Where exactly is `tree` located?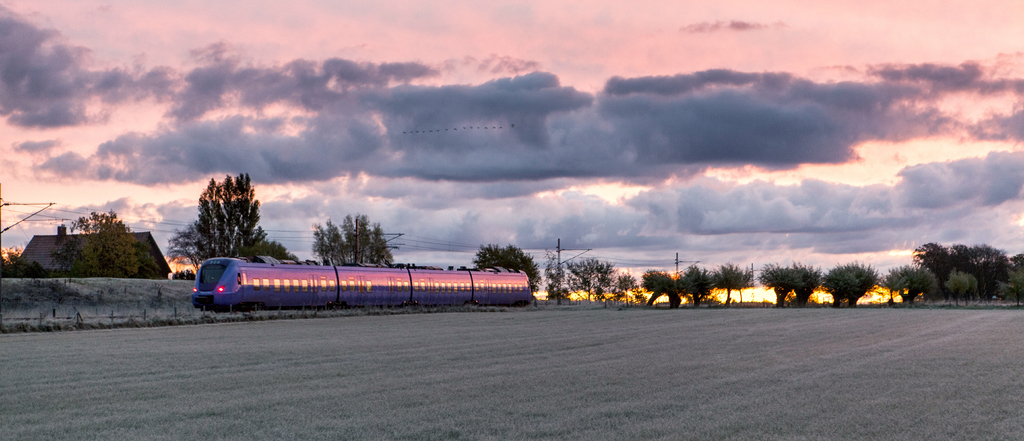
Its bounding box is crop(822, 249, 881, 303).
